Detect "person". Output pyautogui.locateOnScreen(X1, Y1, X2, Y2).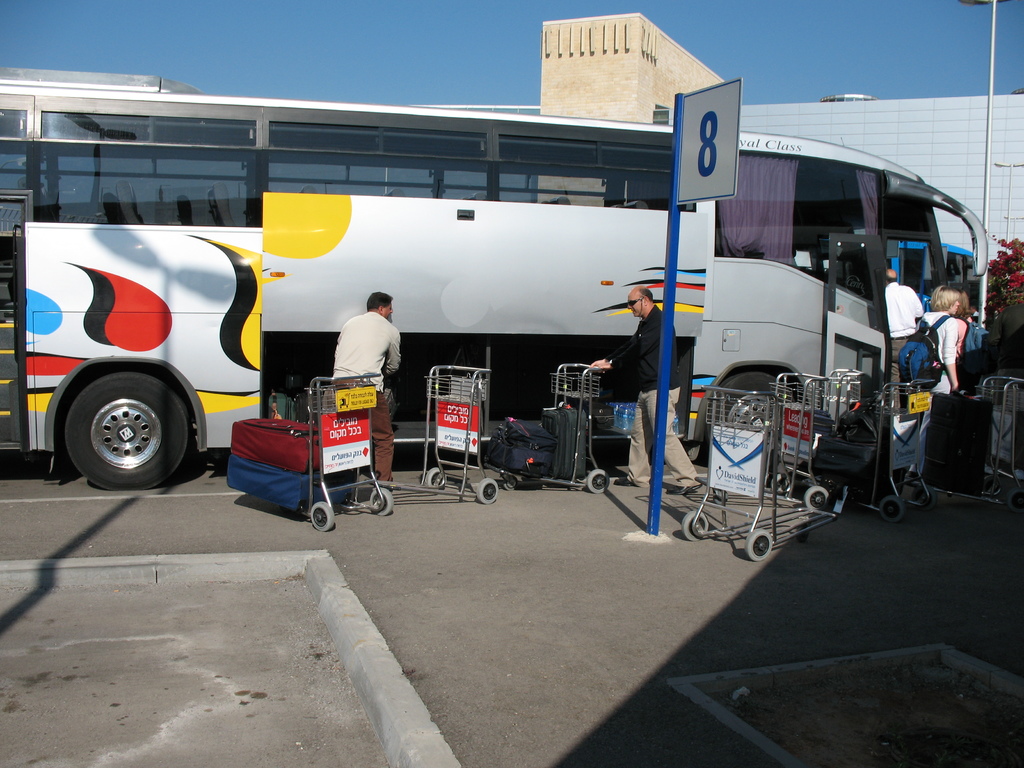
pyautogui.locateOnScreen(884, 273, 925, 389).
